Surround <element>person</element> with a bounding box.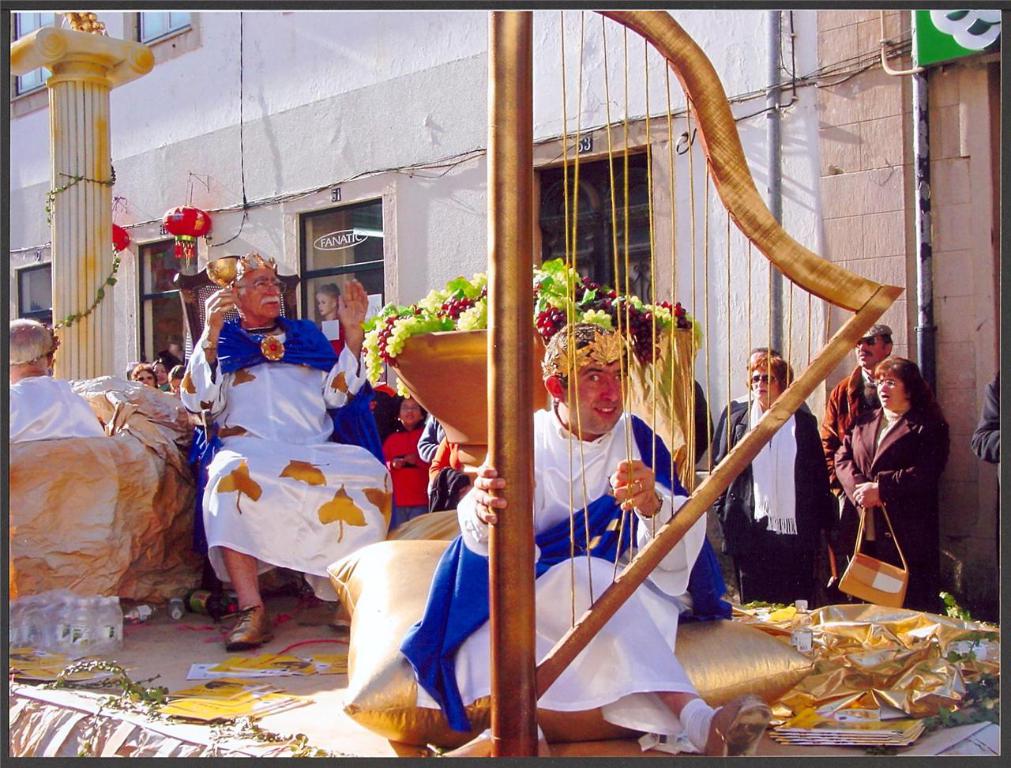
[left=383, top=393, right=429, bottom=531].
